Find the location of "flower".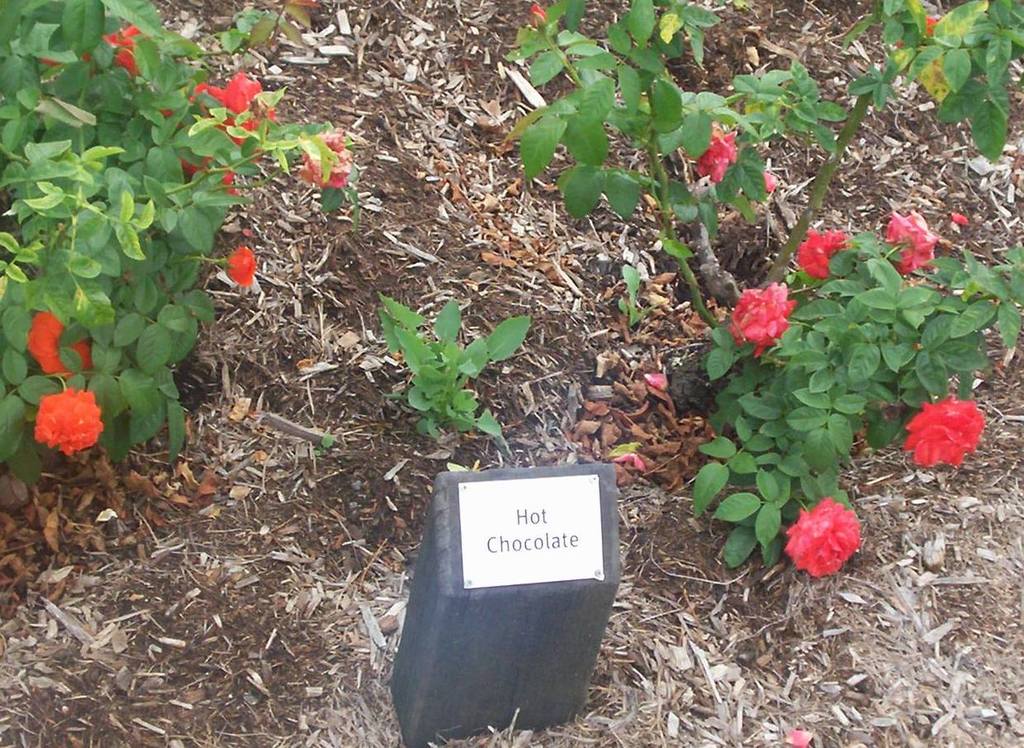
Location: <region>92, 22, 147, 75</region>.
